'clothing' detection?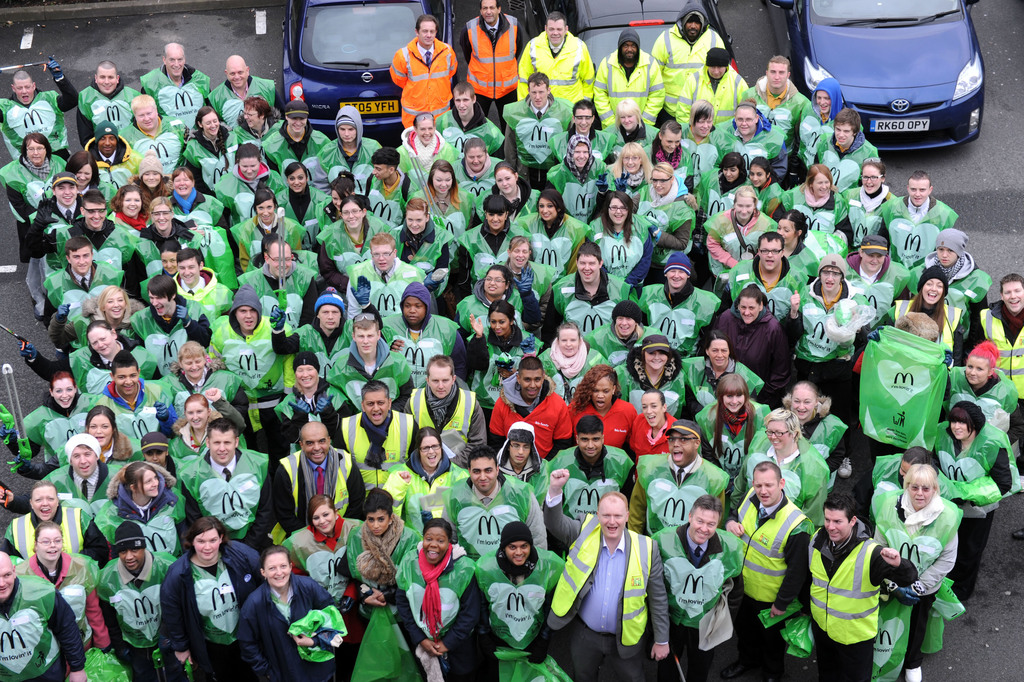
box=[746, 77, 801, 170]
